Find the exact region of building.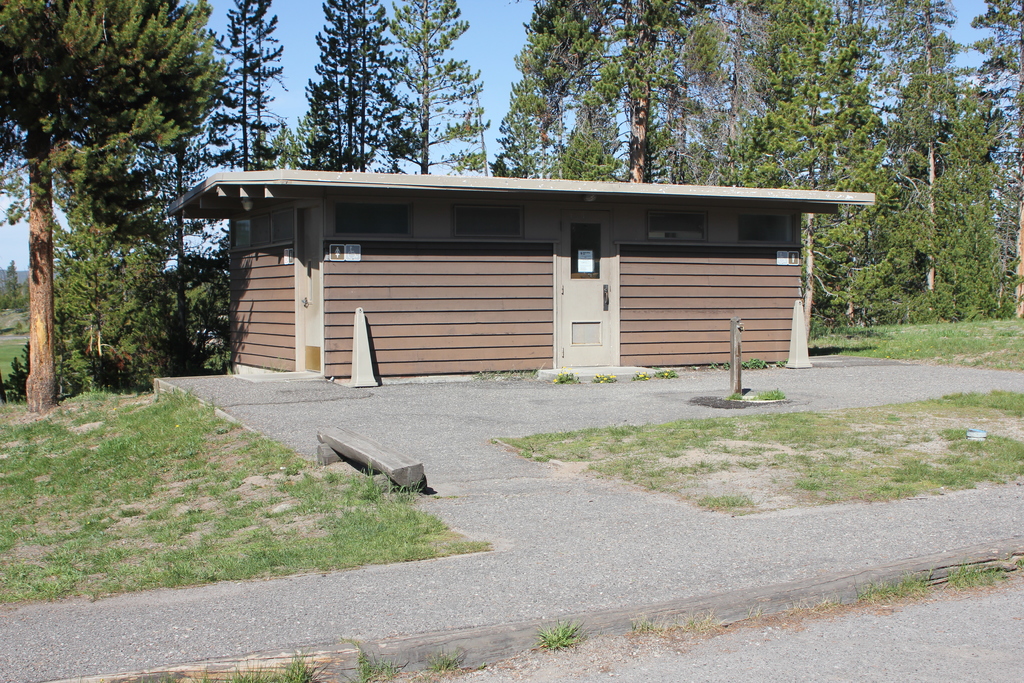
Exact region: x1=169 y1=169 x2=879 y2=377.
